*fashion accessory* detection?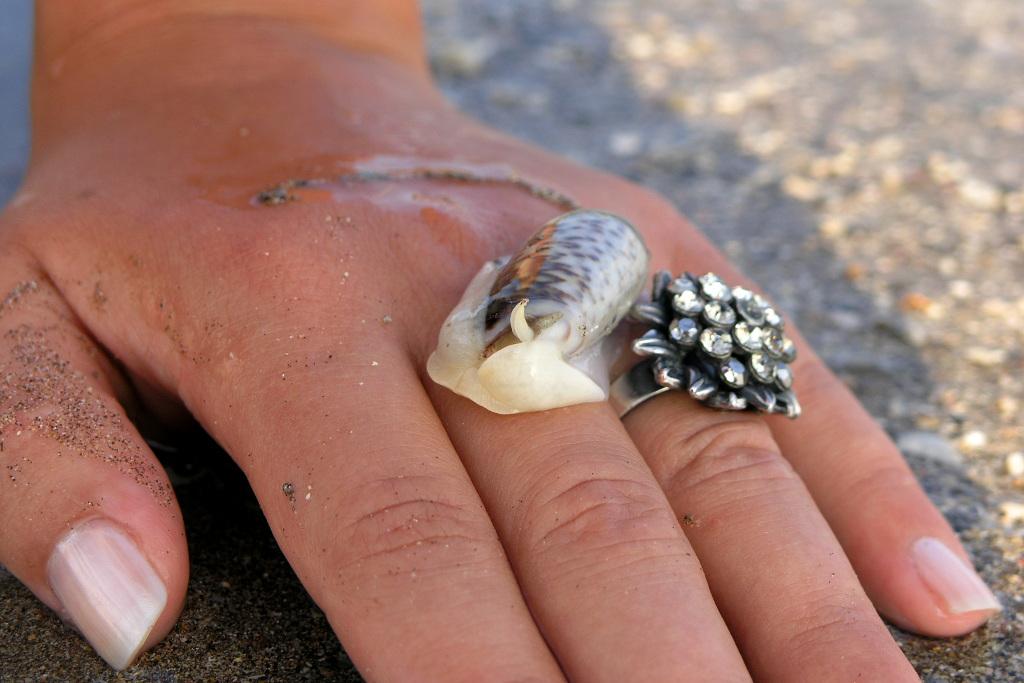
detection(45, 522, 166, 672)
